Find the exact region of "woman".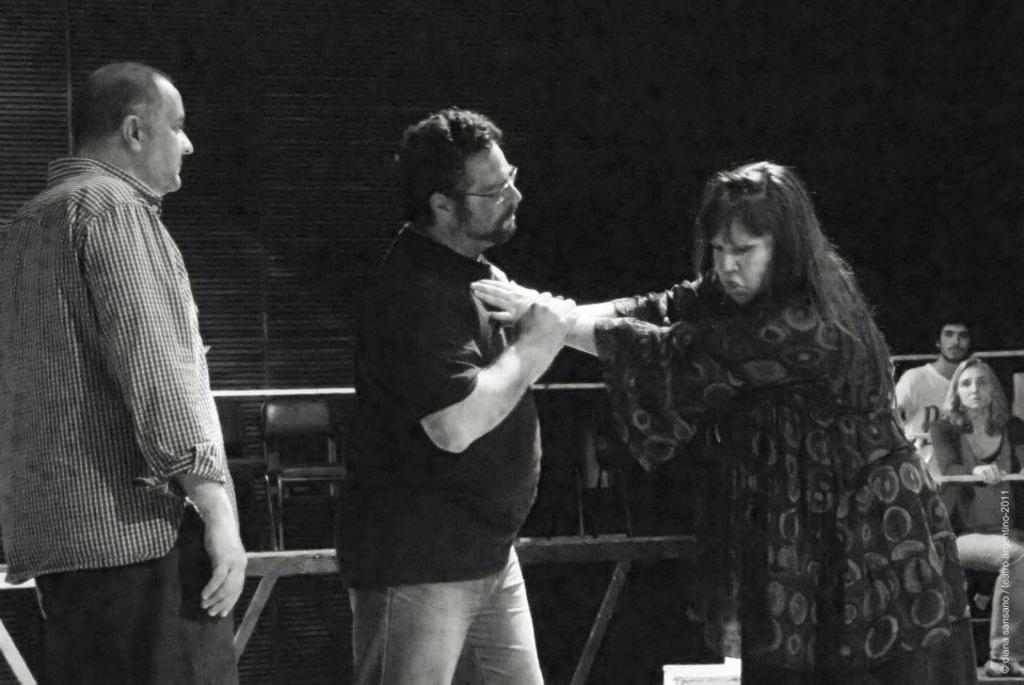
Exact region: <bbox>932, 363, 1023, 676</bbox>.
